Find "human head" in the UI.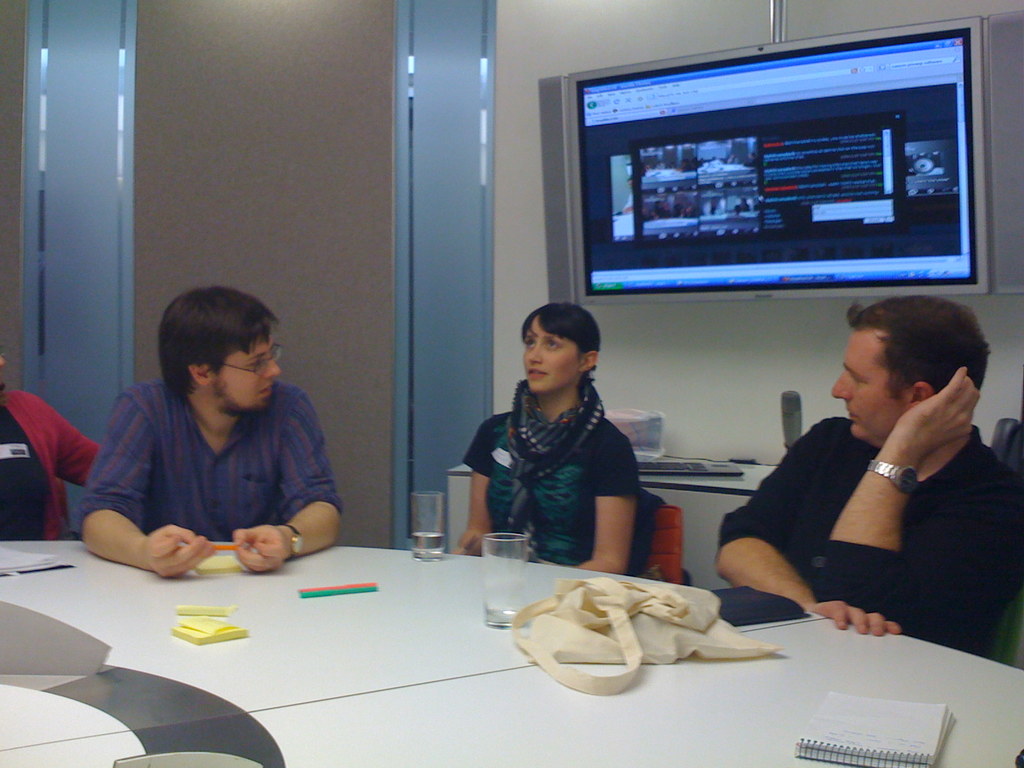
UI element at 0:351:8:401.
